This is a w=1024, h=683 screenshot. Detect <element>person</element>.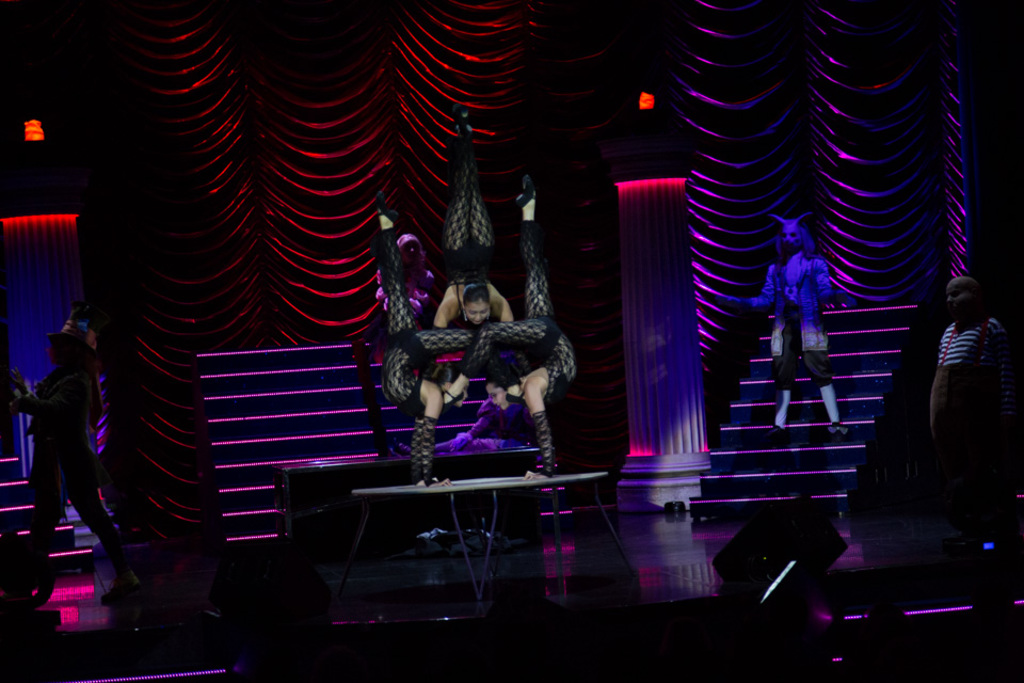
[380, 197, 471, 483].
